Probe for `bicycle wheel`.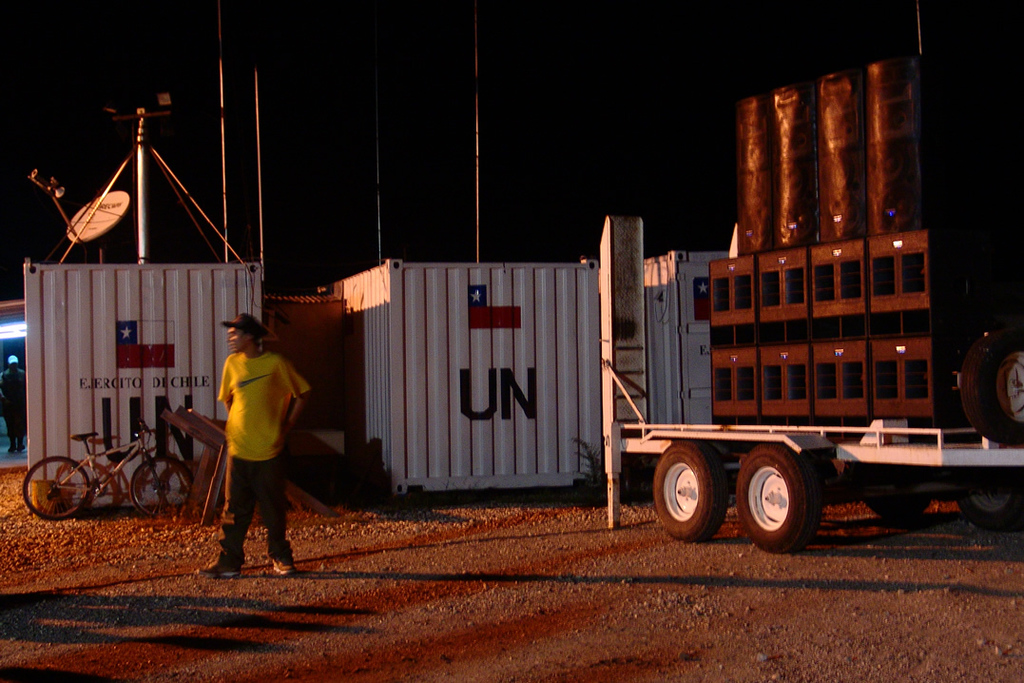
Probe result: x1=127 y1=453 x2=197 y2=525.
